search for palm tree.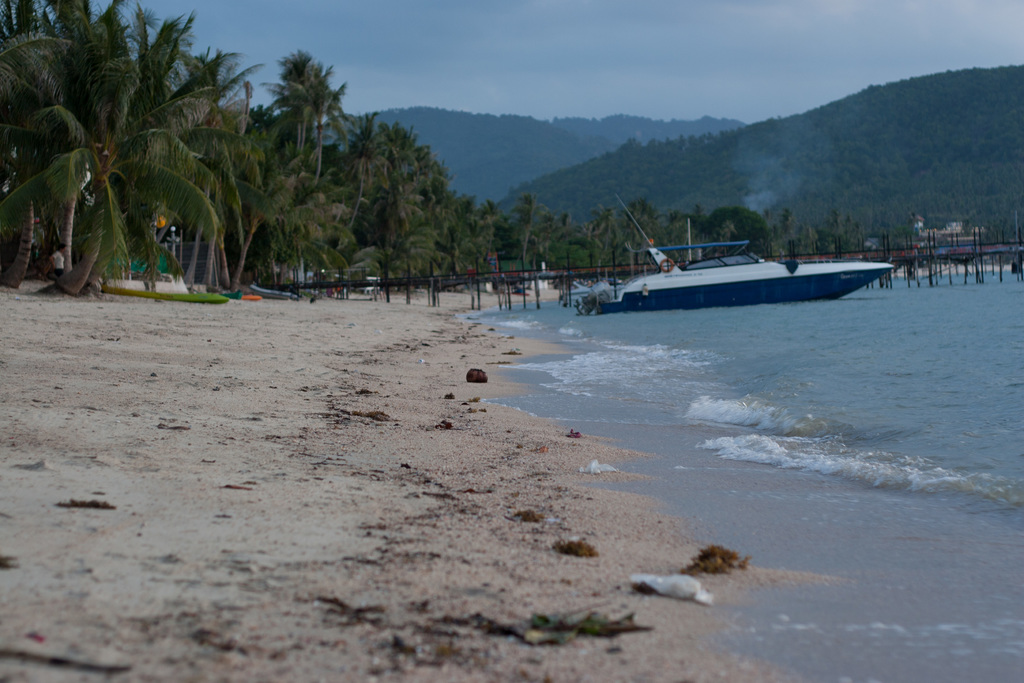
Found at (28, 36, 227, 295).
